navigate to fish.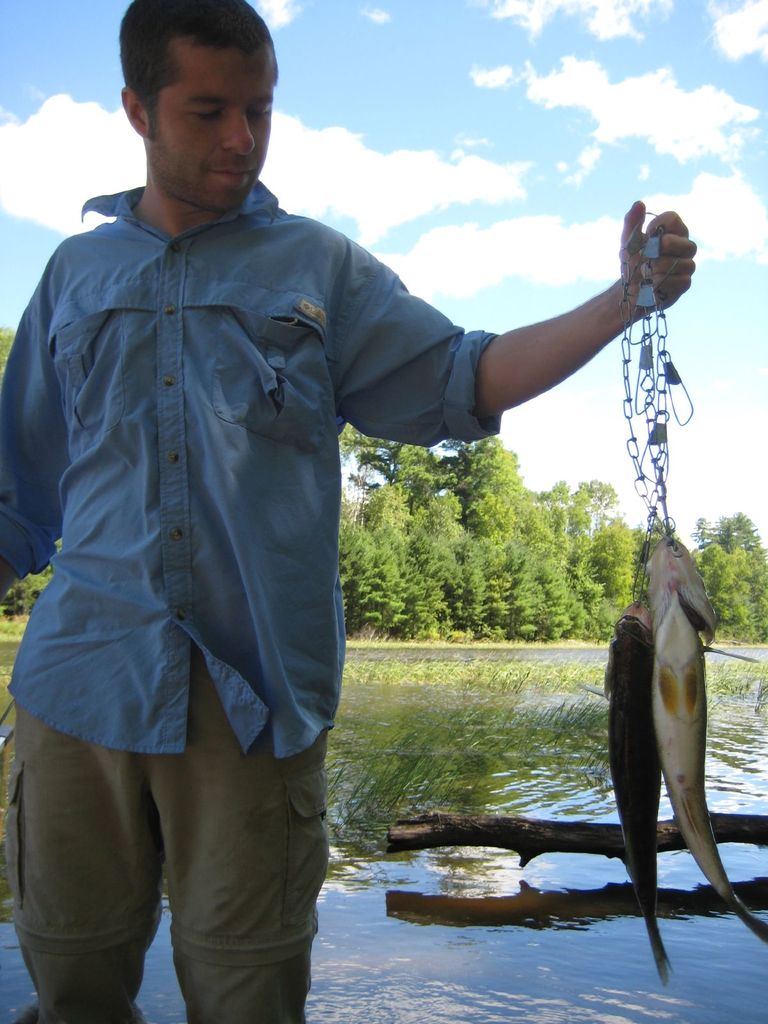
Navigation target: (593,592,665,982).
